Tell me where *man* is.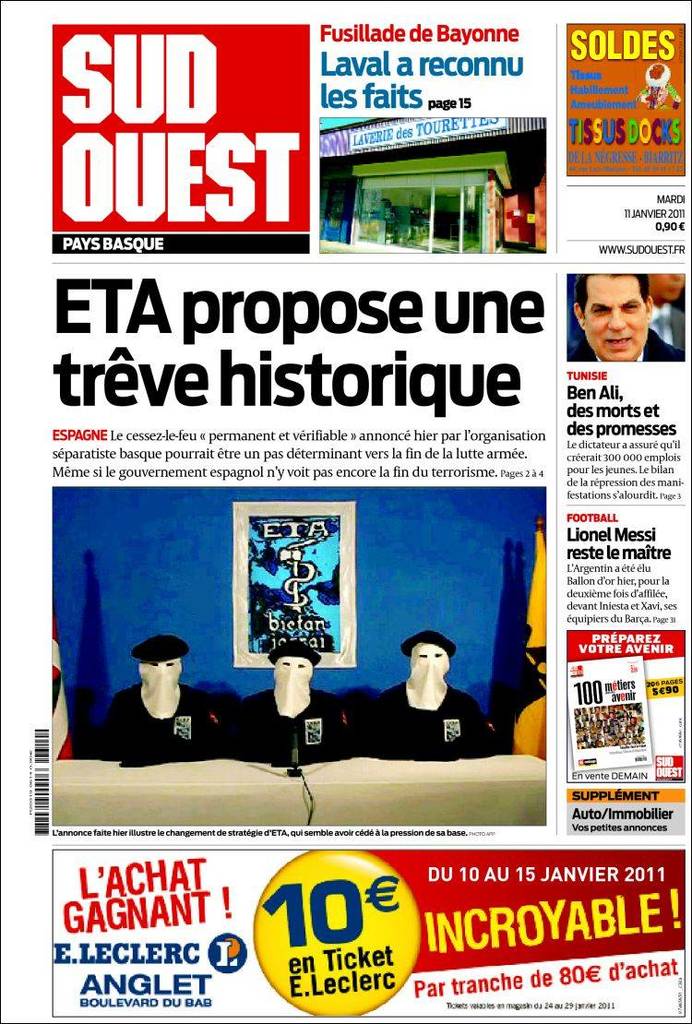
*man* is at bbox(361, 633, 490, 760).
